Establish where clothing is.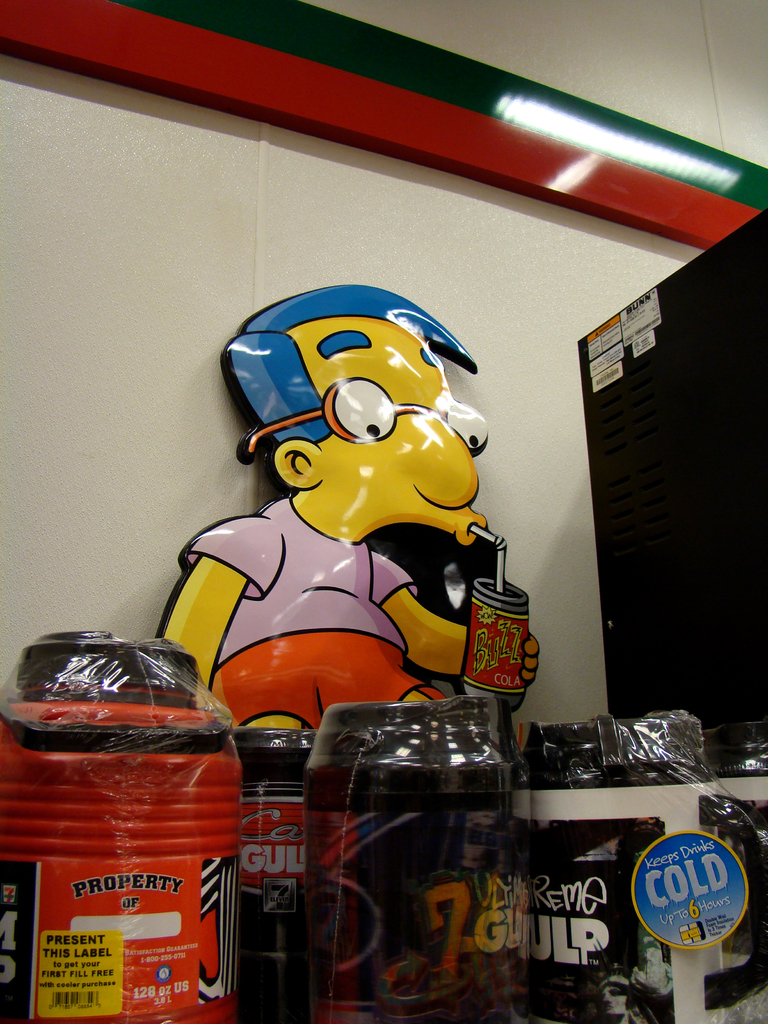
Established at 207, 633, 443, 736.
